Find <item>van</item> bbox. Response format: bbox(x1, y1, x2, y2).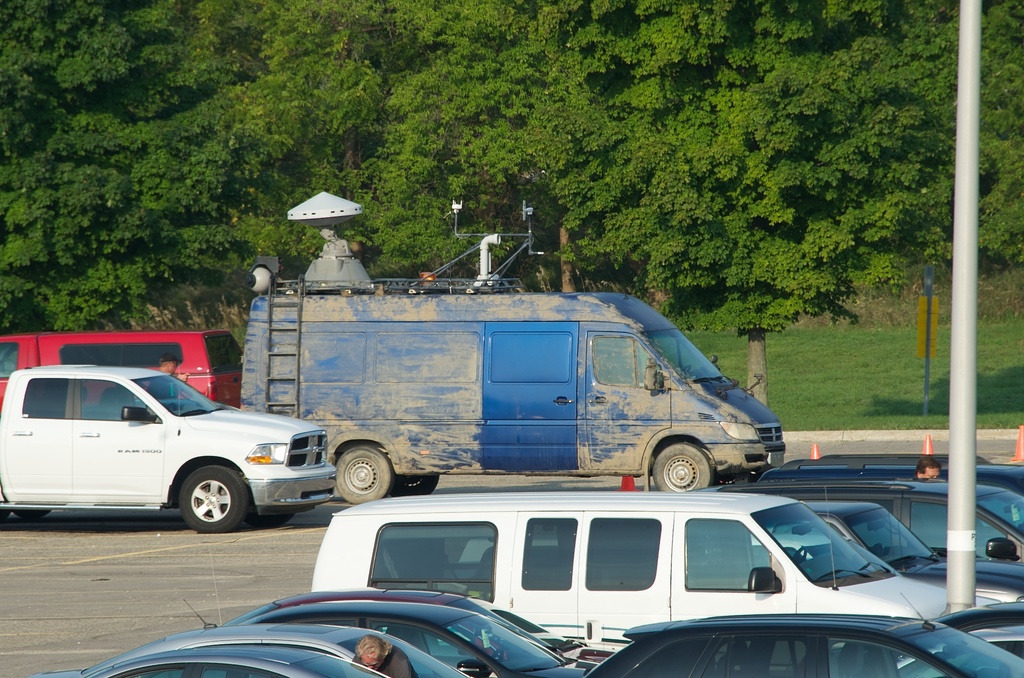
bbox(309, 490, 997, 643).
